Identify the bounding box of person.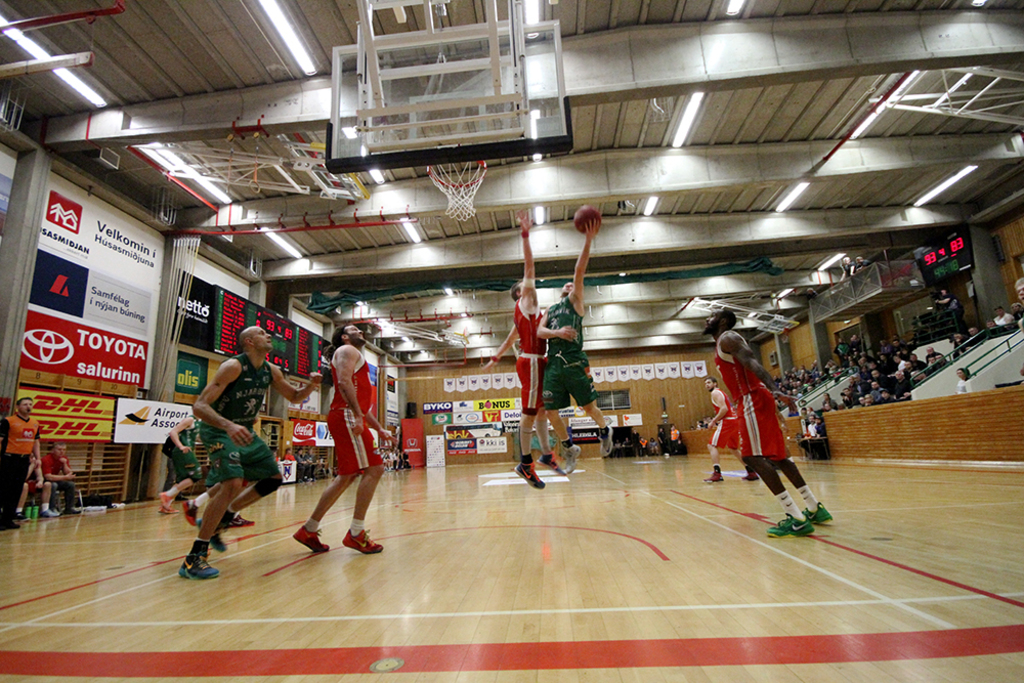
<region>1015, 276, 1023, 388</region>.
